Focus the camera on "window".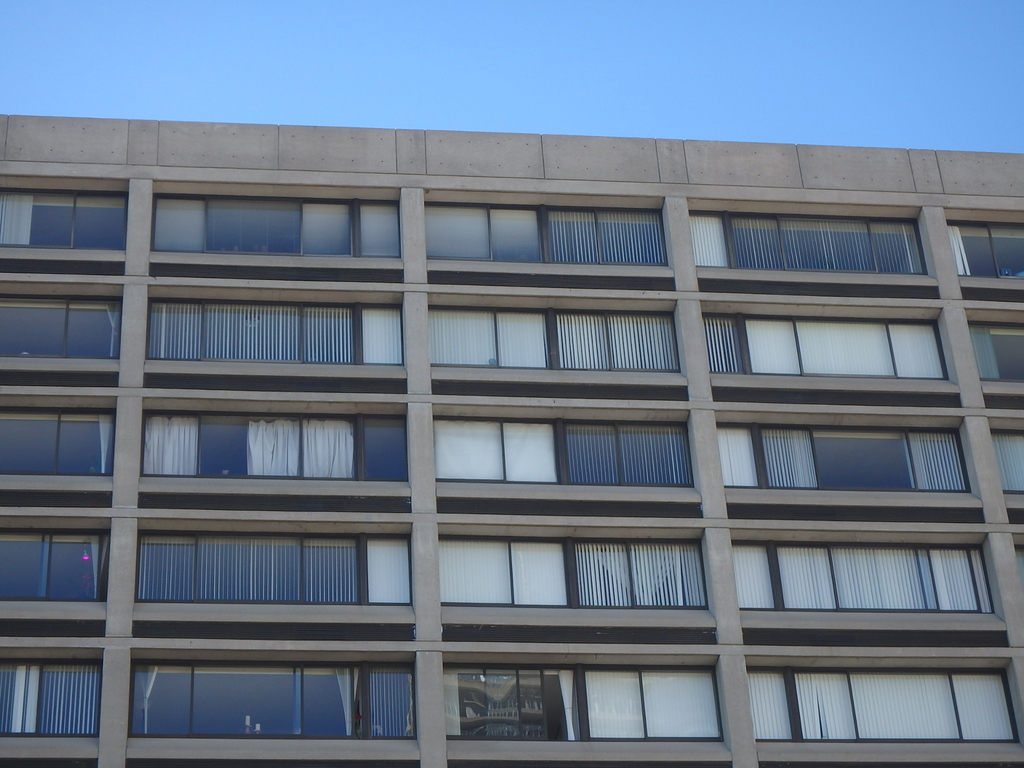
Focus region: crop(146, 302, 404, 363).
